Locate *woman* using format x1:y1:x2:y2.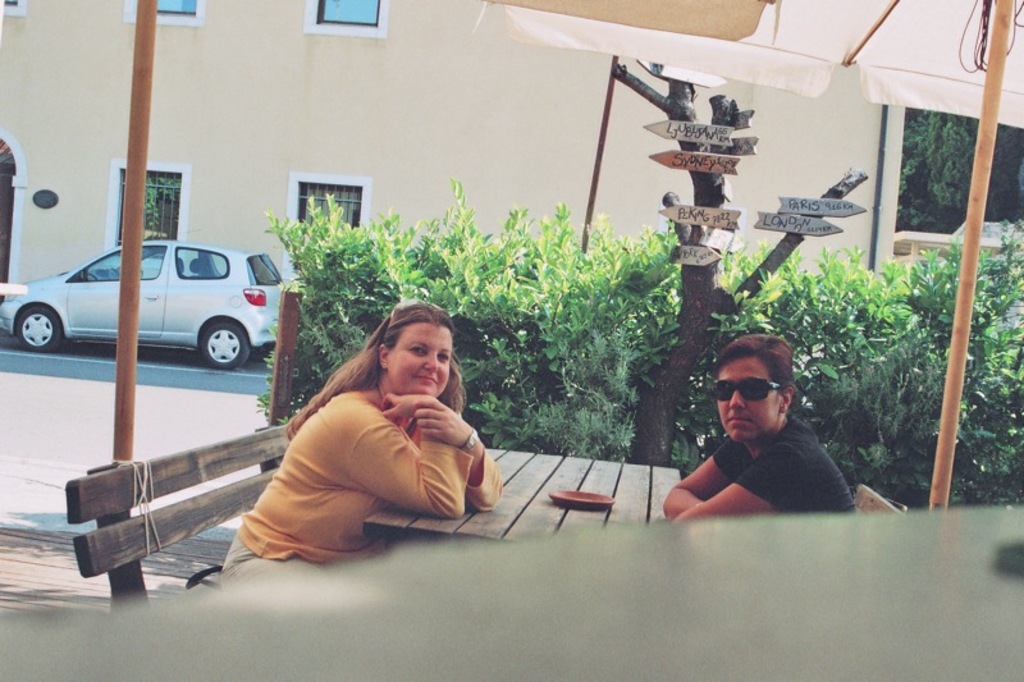
233:298:499:563.
